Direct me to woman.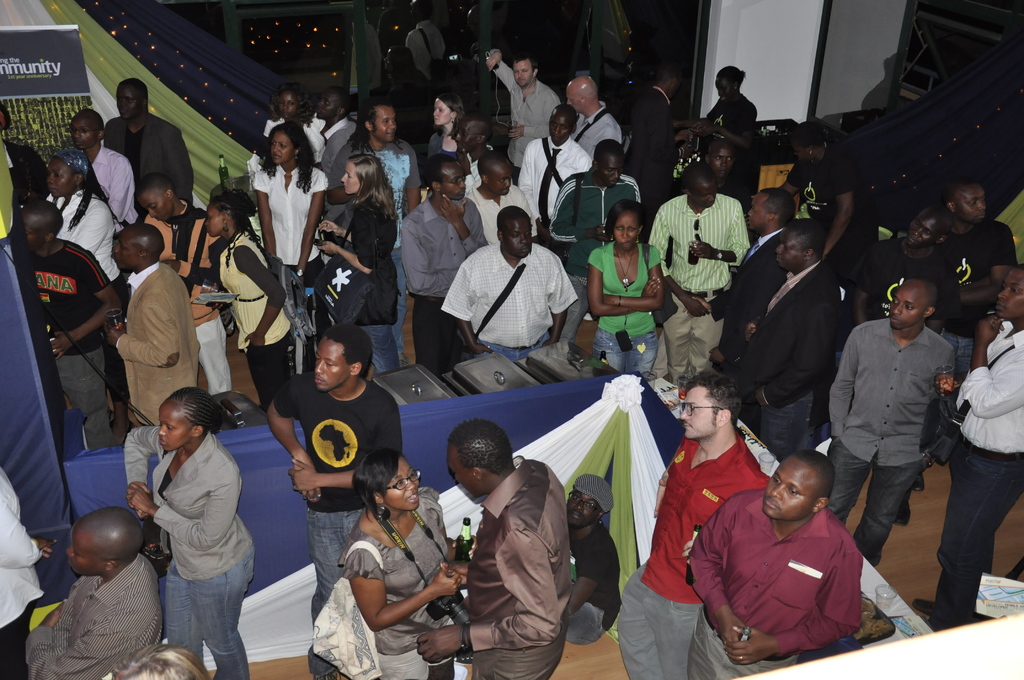
Direction: x1=778, y1=124, x2=870, y2=279.
